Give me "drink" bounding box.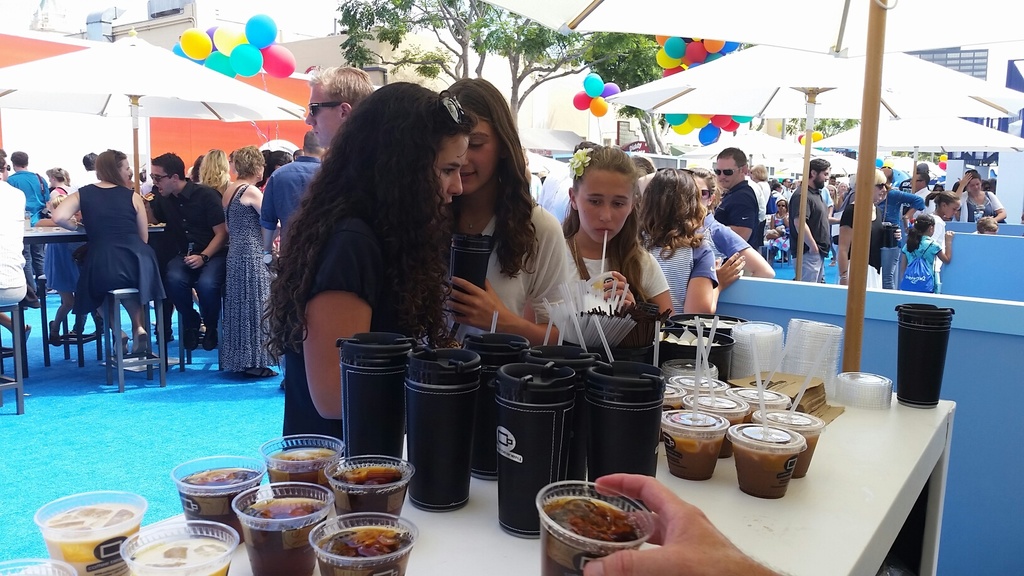
<box>122,516,232,575</box>.
